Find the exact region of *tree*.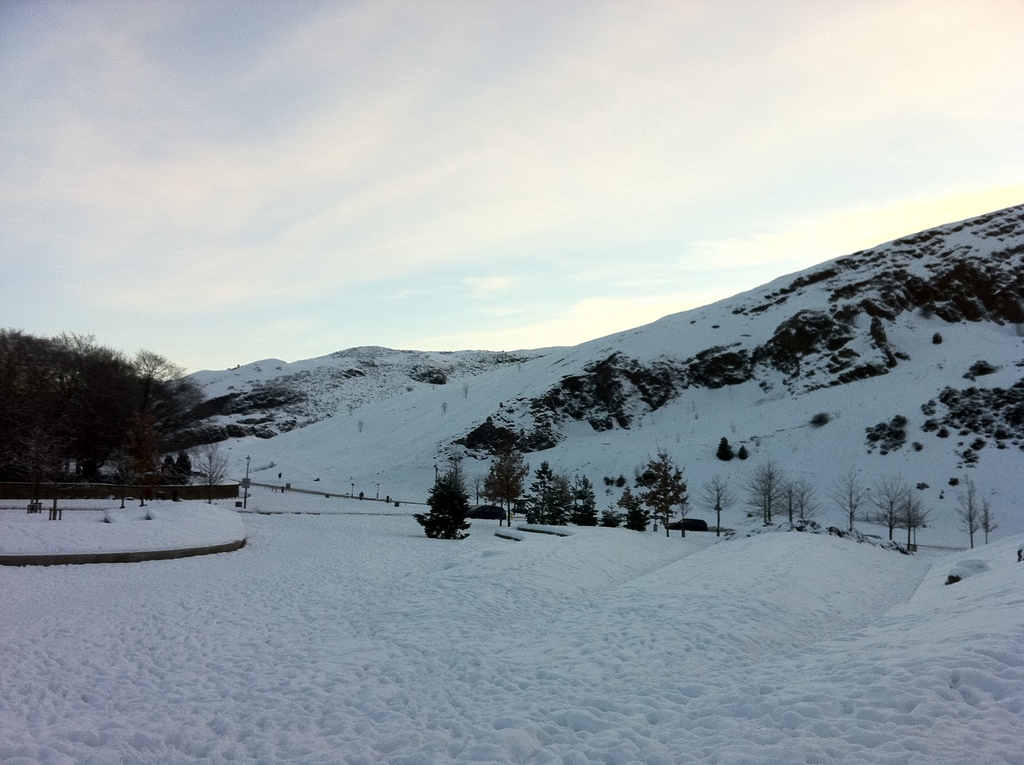
Exact region: region(716, 435, 733, 460).
